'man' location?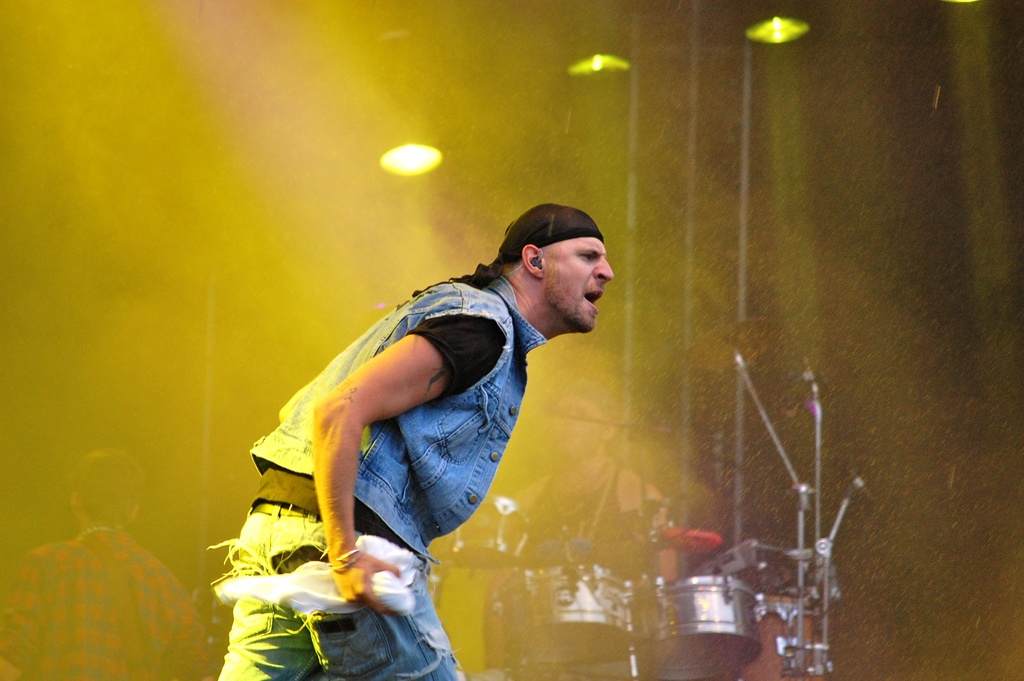
[x1=213, y1=201, x2=617, y2=680]
